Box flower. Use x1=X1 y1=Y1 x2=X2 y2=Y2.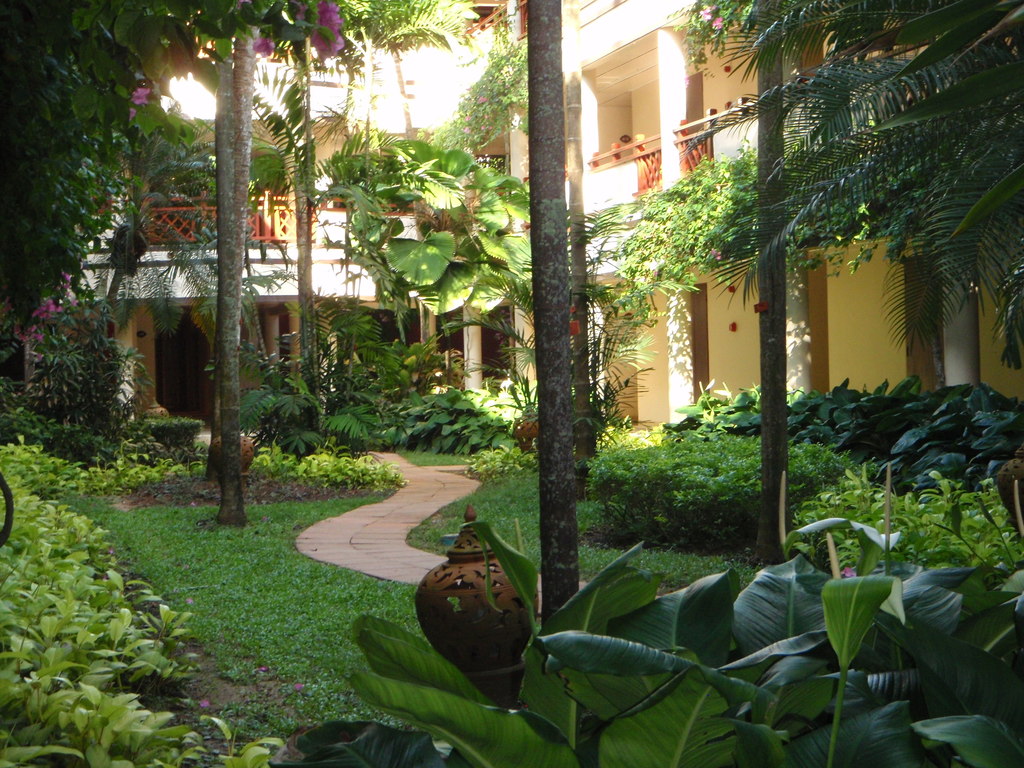
x1=479 y1=125 x2=486 y2=129.
